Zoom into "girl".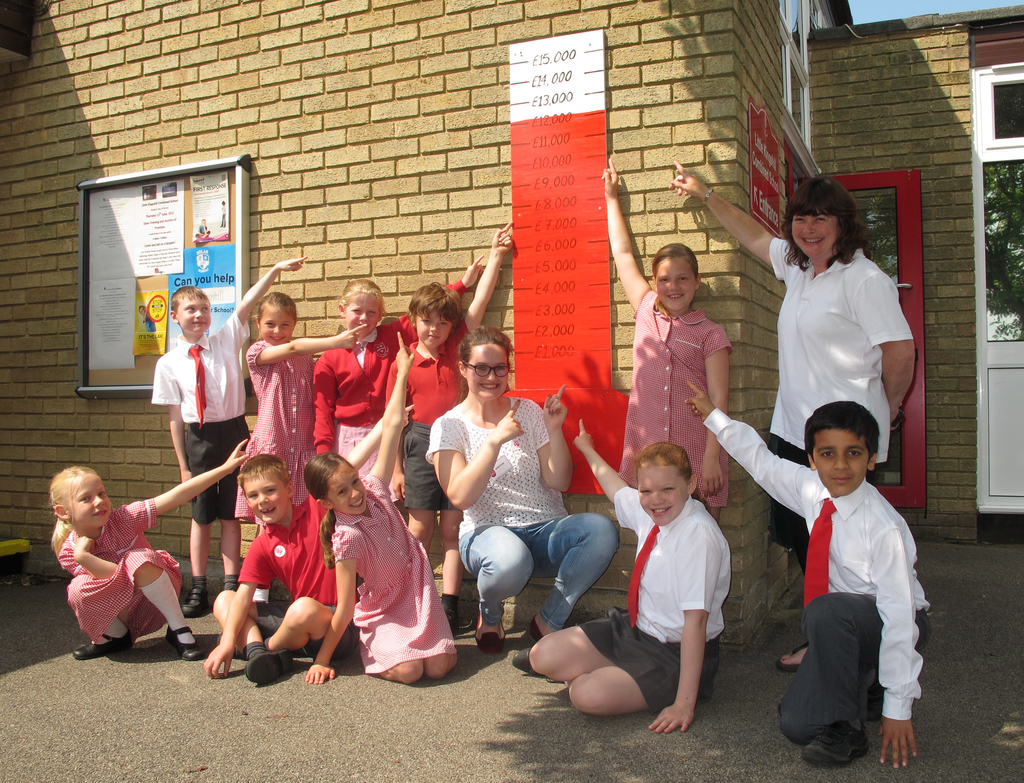
Zoom target: Rect(525, 419, 728, 732).
